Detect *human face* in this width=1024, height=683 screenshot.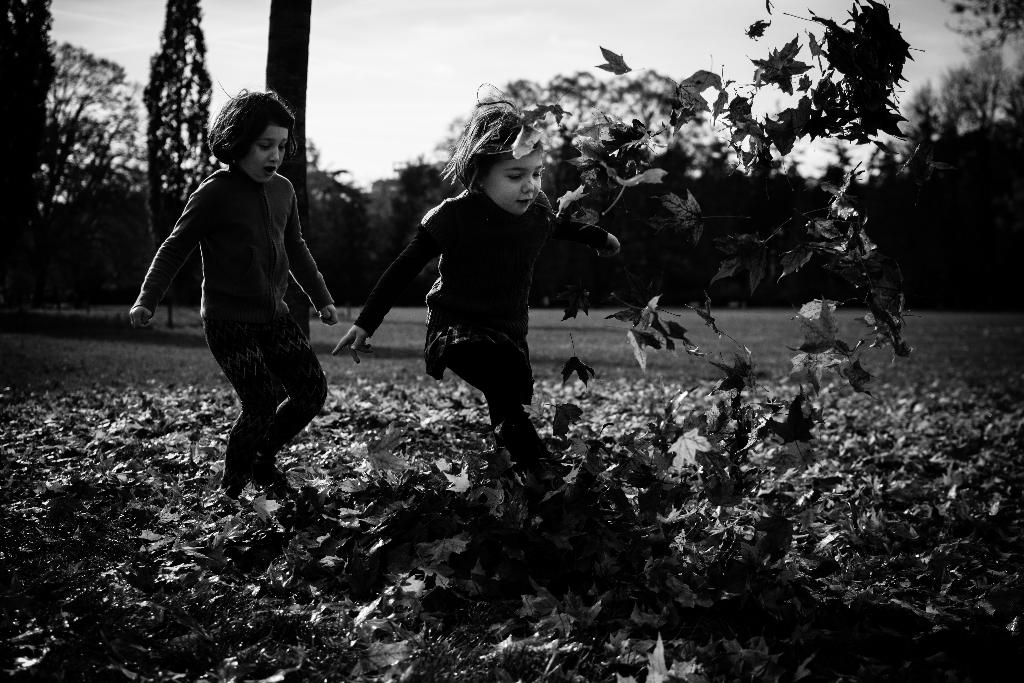
Detection: pyautogui.locateOnScreen(484, 142, 543, 220).
